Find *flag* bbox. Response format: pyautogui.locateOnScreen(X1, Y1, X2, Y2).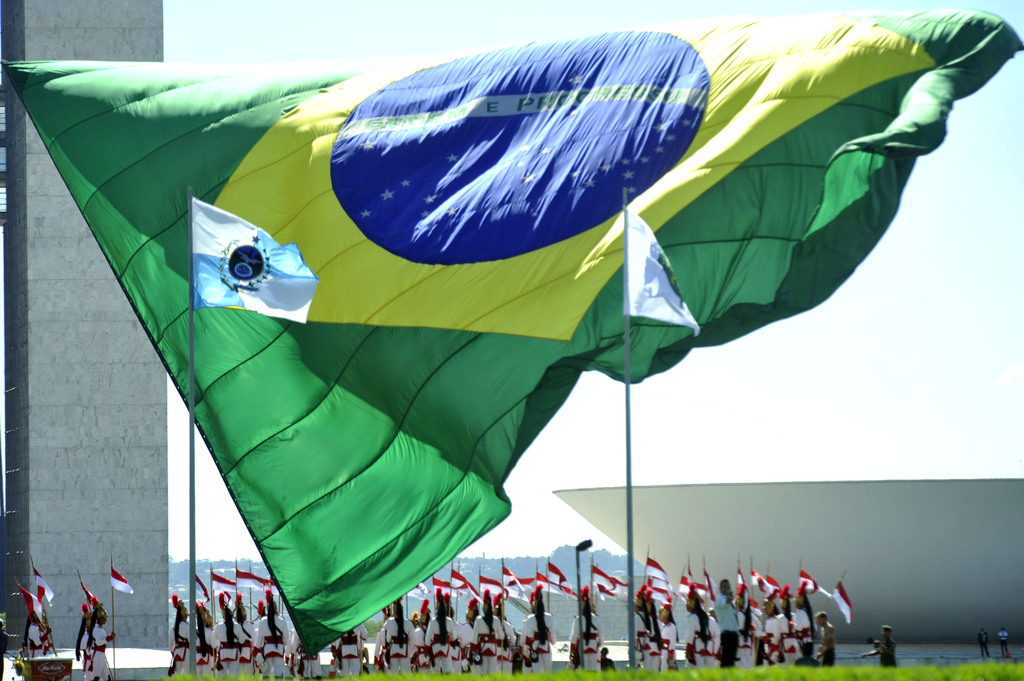
pyautogui.locateOnScreen(196, 572, 214, 605).
